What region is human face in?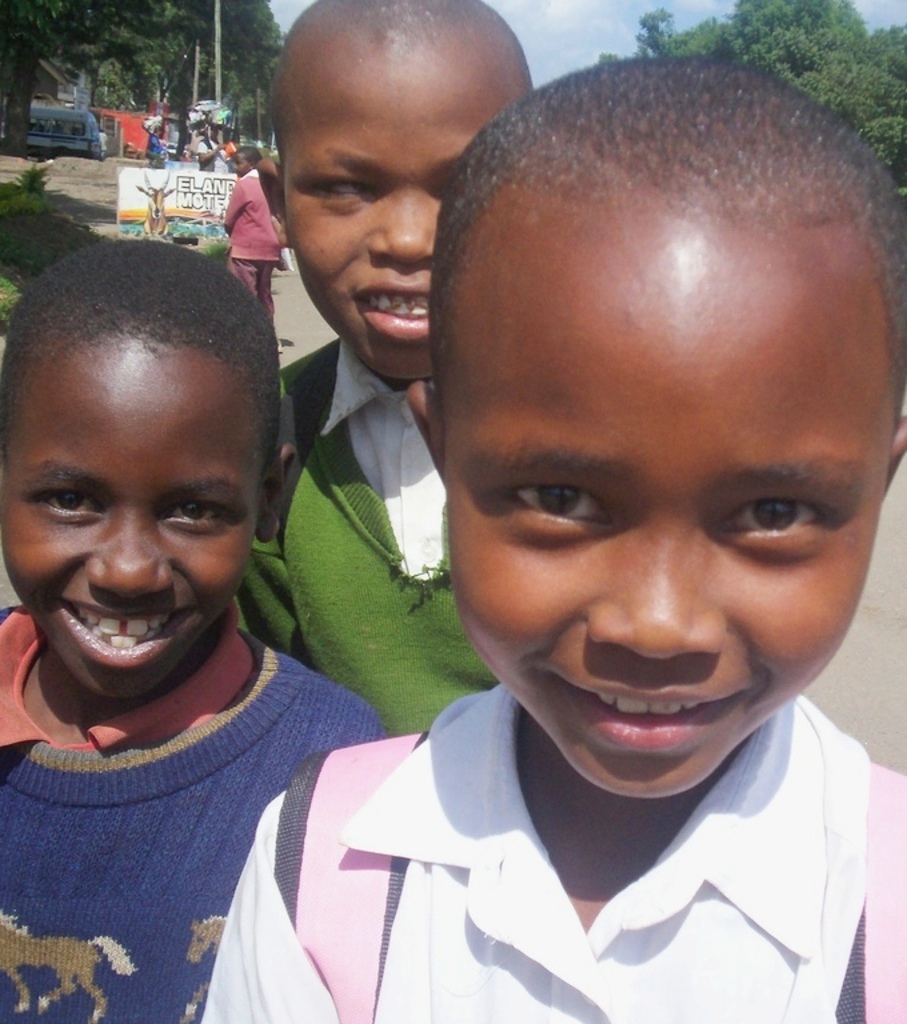
(left=447, top=248, right=880, bottom=804).
